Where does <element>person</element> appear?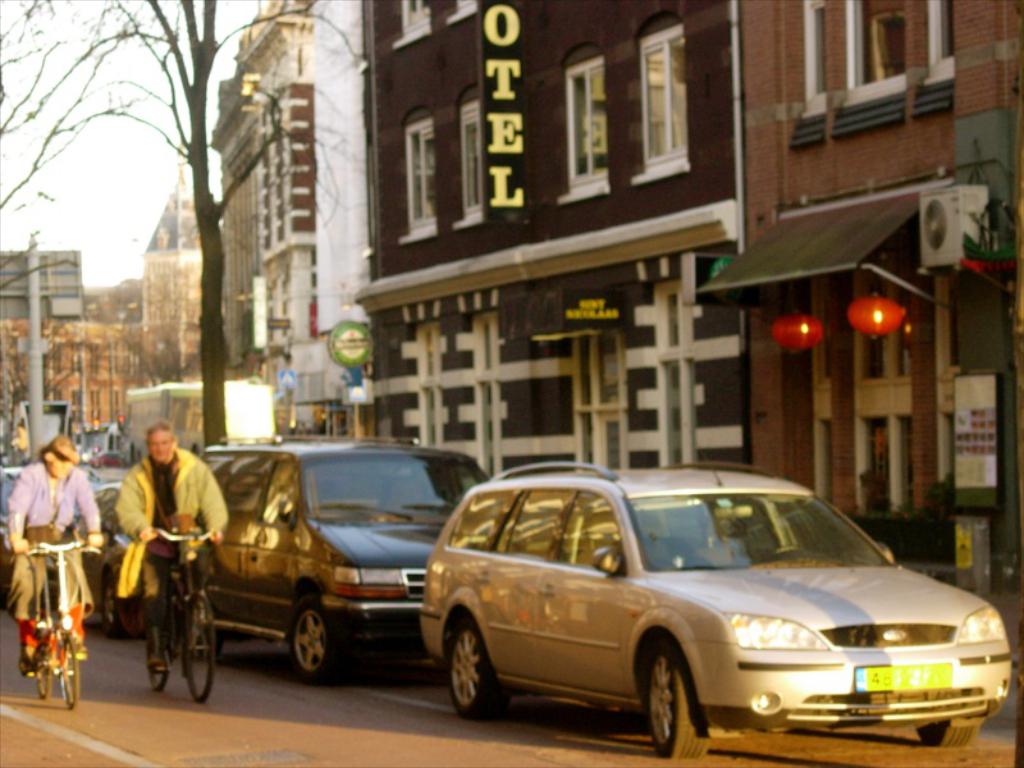
Appears at left=119, top=412, right=206, bottom=694.
